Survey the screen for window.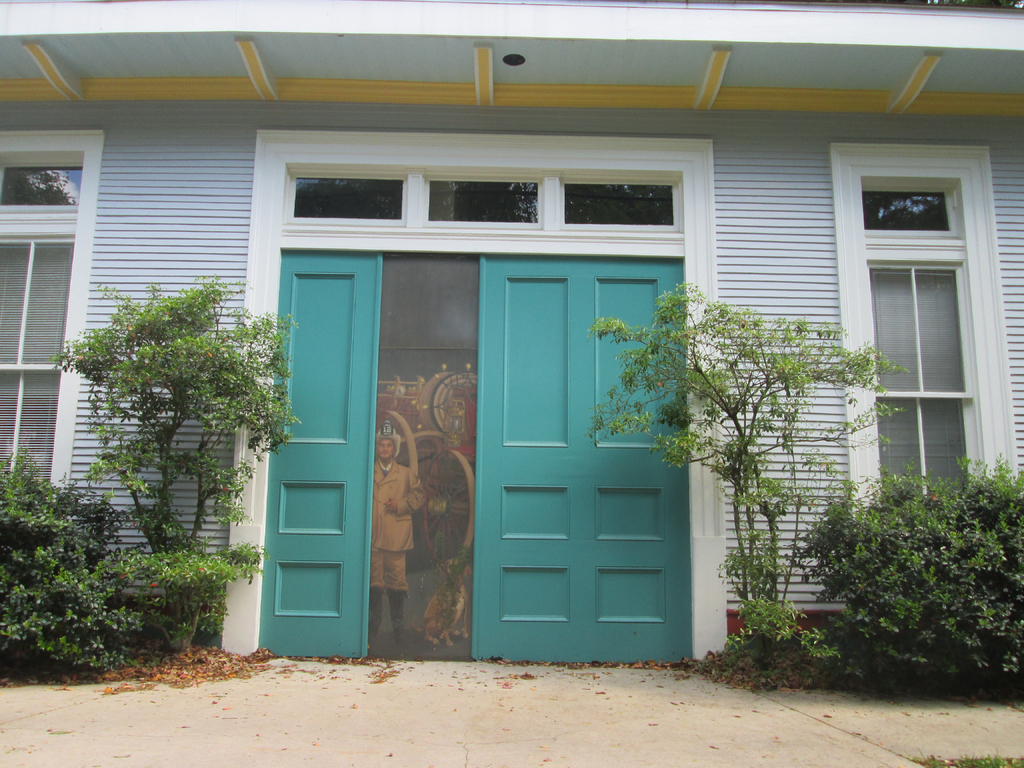
Survey found: <region>840, 131, 989, 520</region>.
